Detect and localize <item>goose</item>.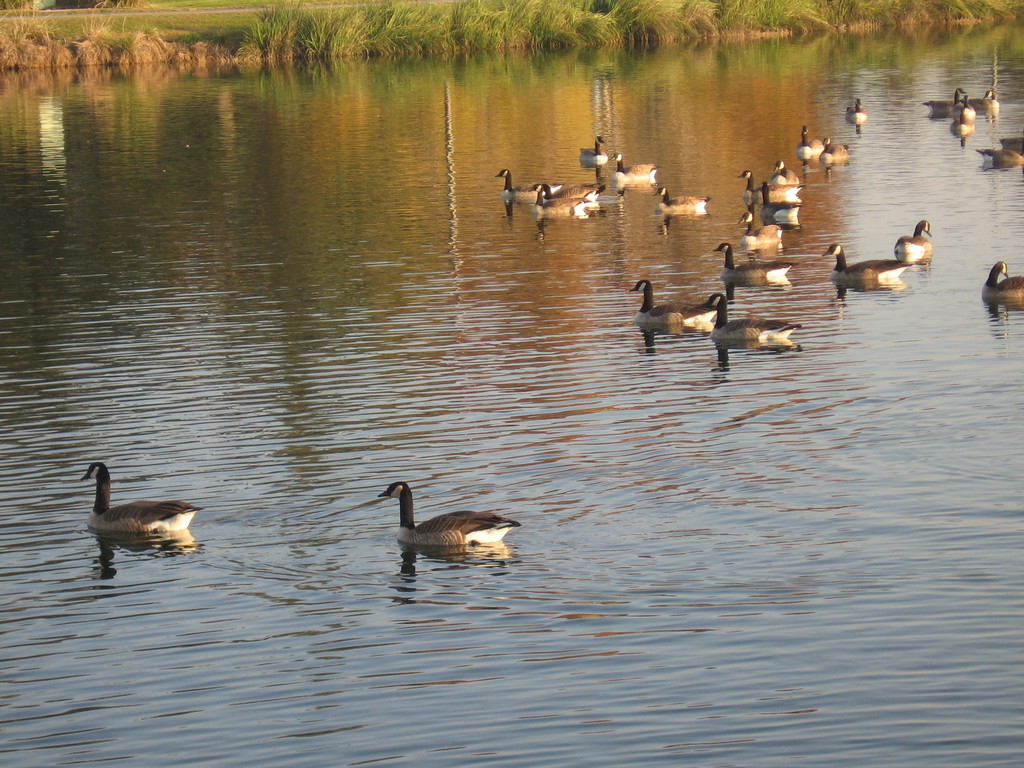
Localized at (792, 127, 826, 157).
